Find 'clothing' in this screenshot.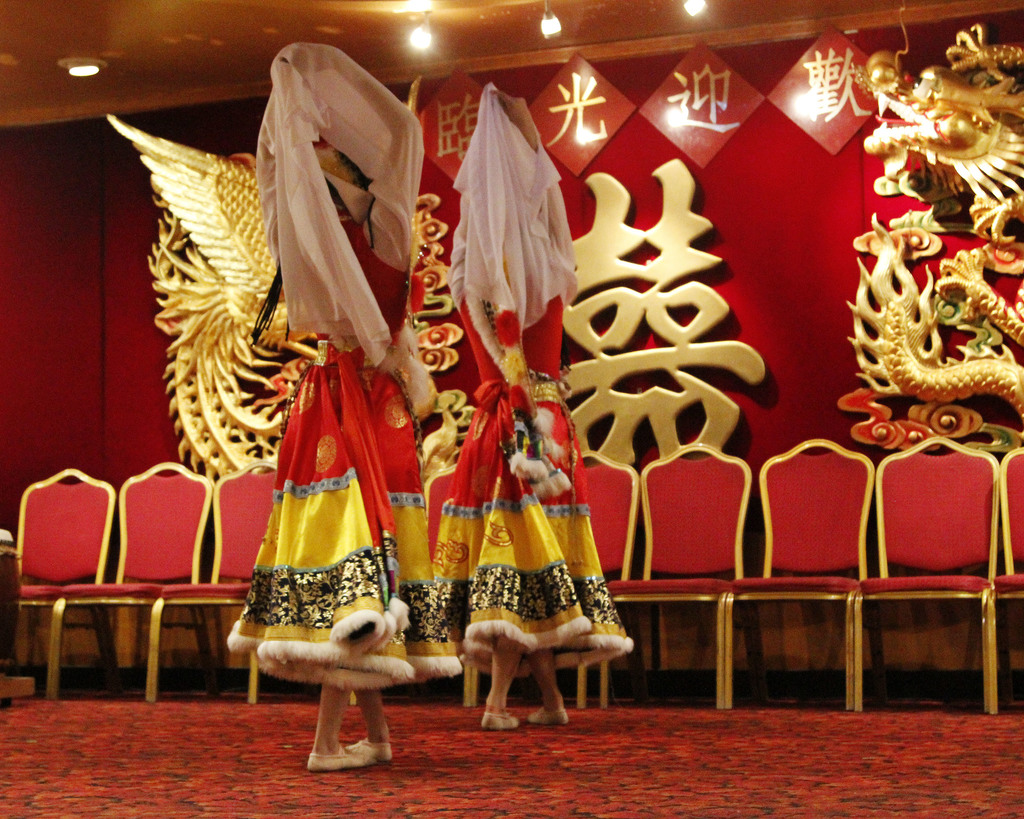
The bounding box for 'clothing' is select_region(419, 87, 636, 671).
